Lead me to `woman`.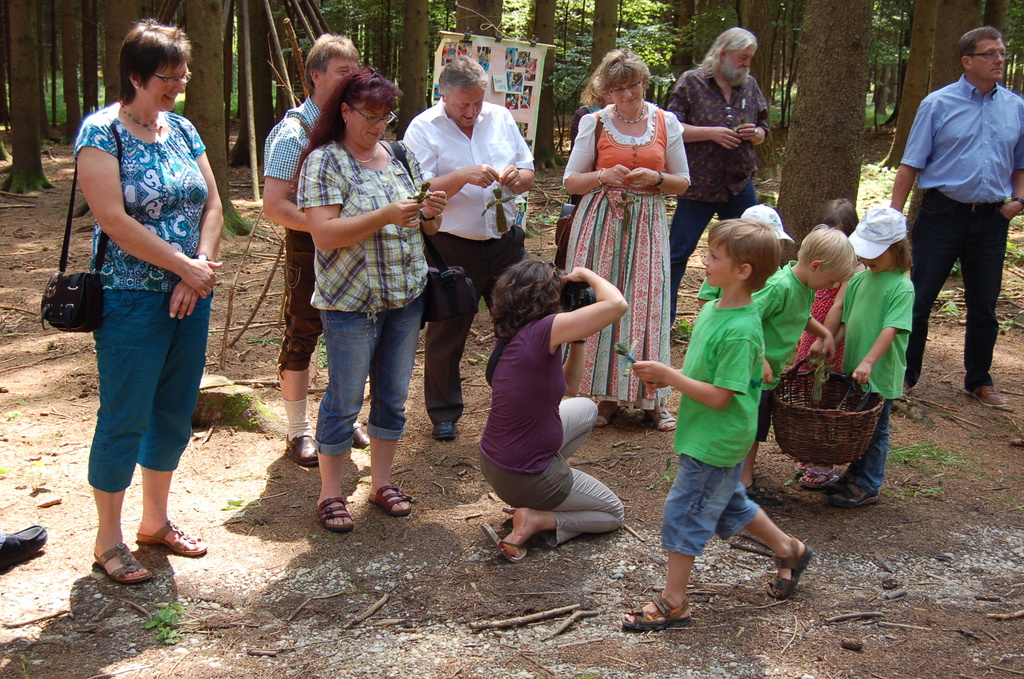
Lead to bbox=[477, 252, 632, 564].
